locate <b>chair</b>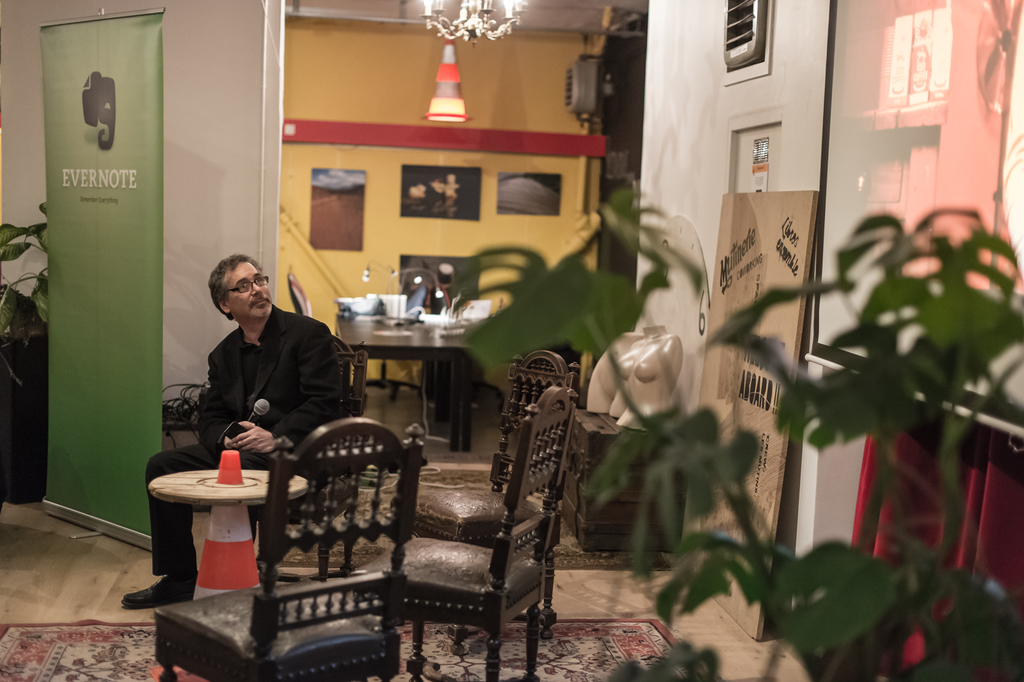
select_region(148, 418, 428, 681)
